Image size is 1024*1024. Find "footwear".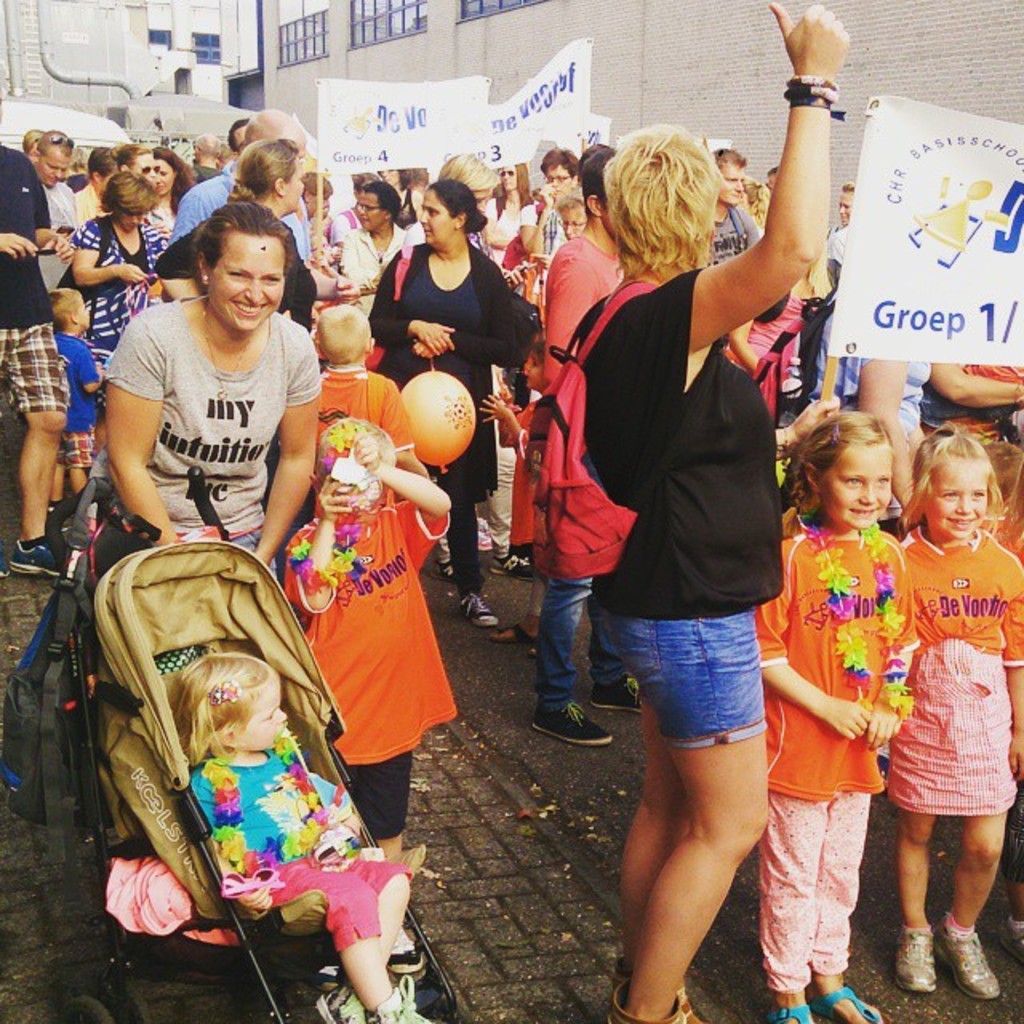
(592, 674, 642, 715).
